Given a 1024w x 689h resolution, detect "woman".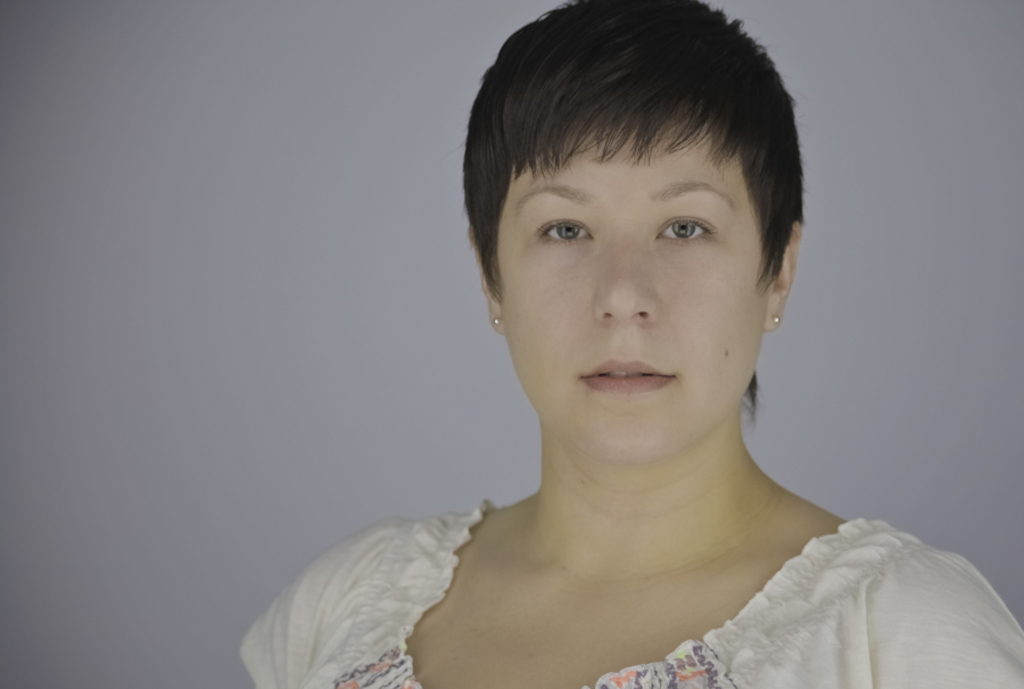
229, 40, 983, 680.
